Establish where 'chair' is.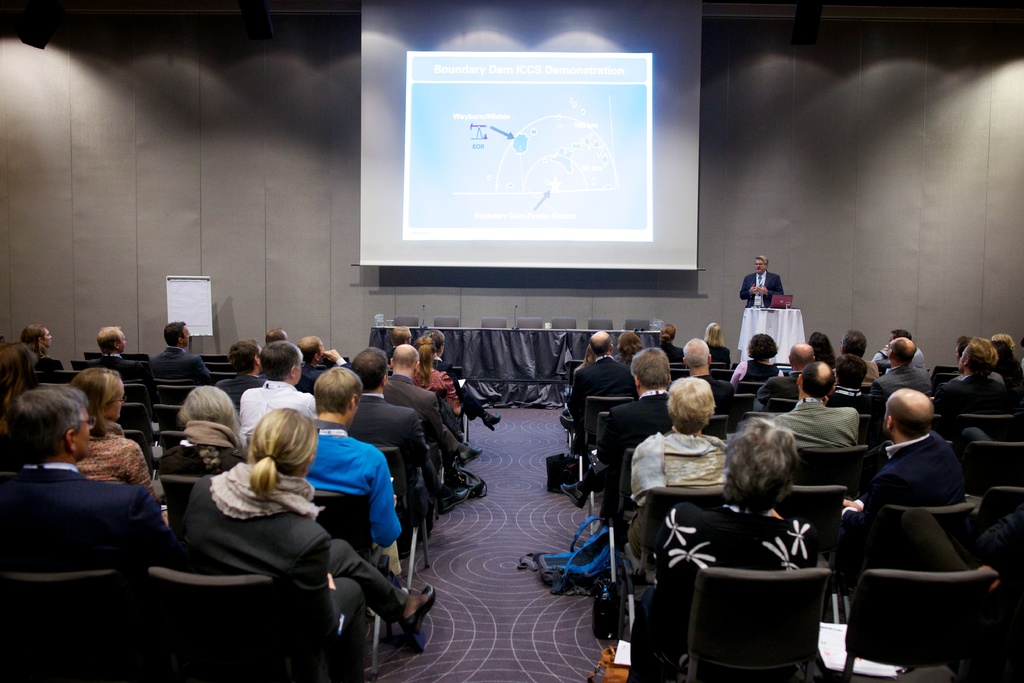
Established at bbox(320, 486, 394, 677).
